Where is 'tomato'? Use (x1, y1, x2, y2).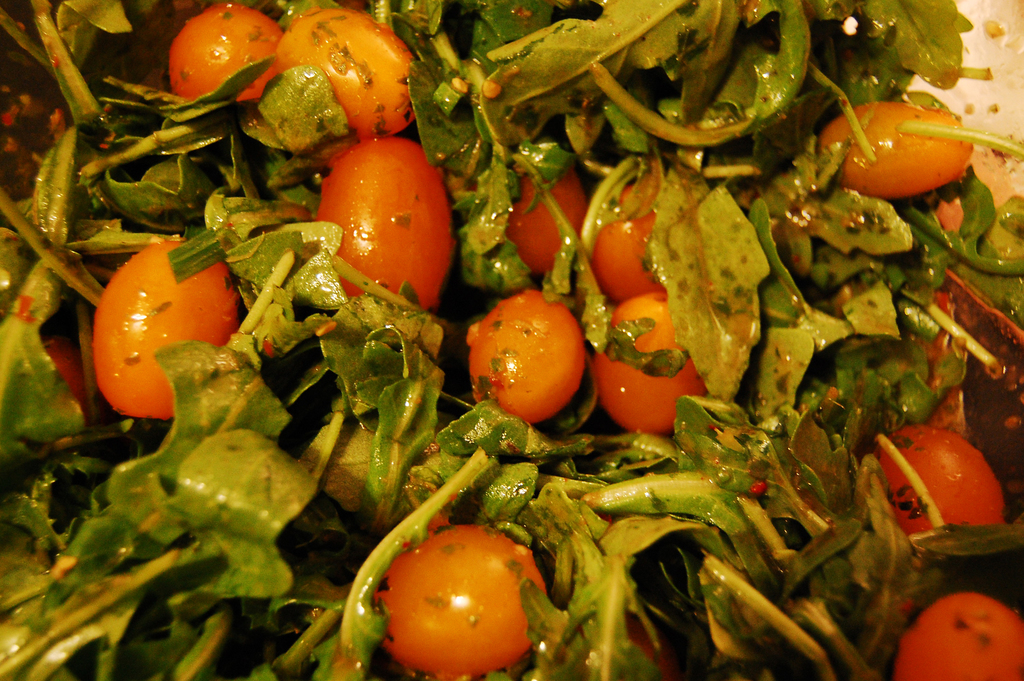
(499, 160, 591, 285).
